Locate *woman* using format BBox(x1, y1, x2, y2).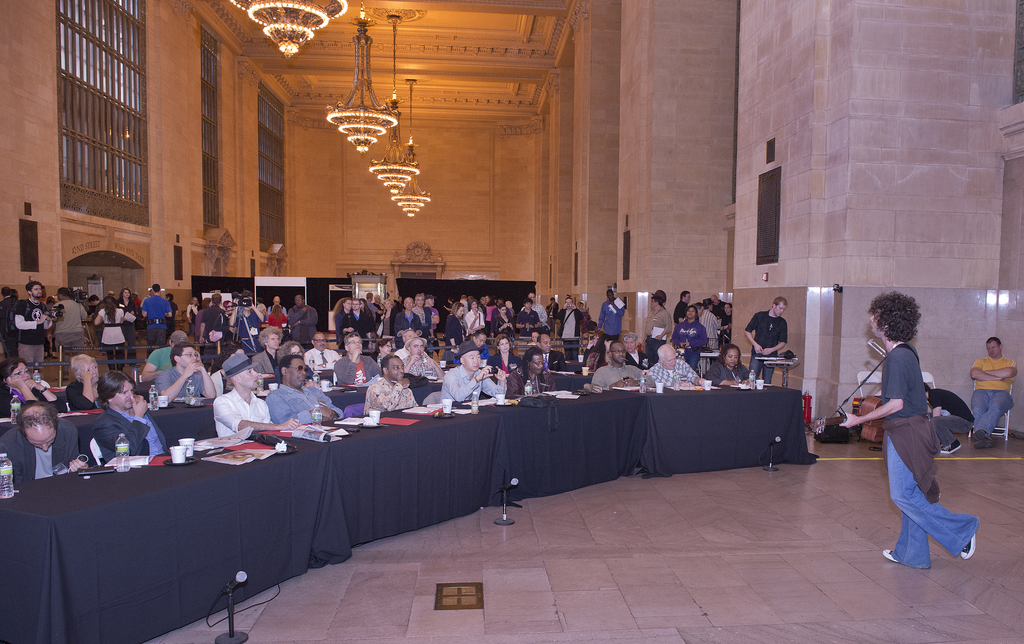
BBox(525, 331, 552, 349).
